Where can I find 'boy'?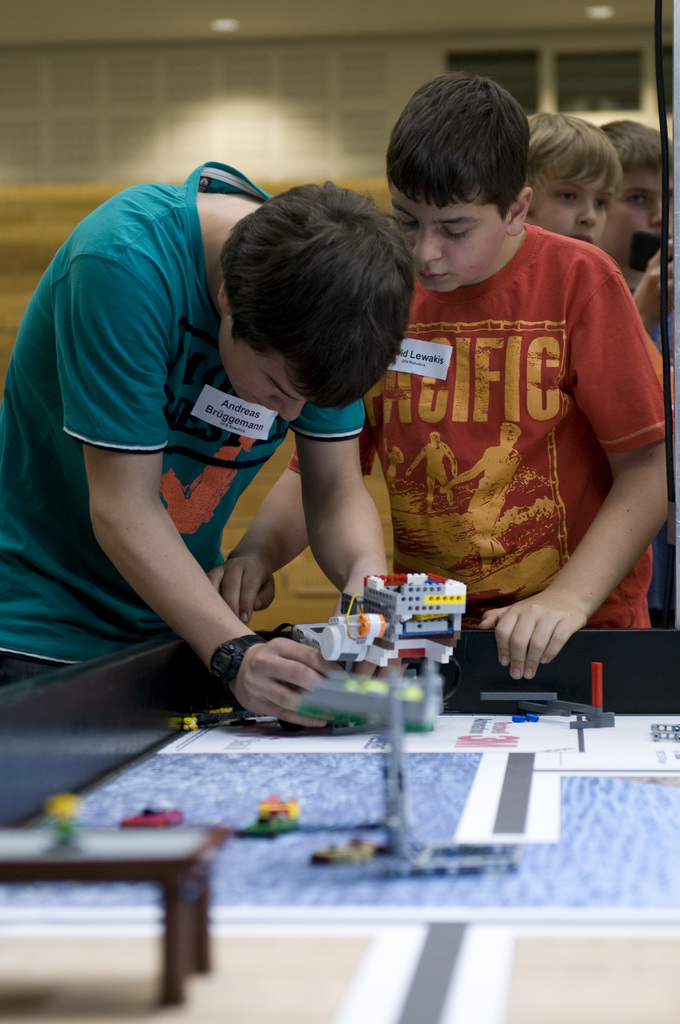
You can find it at (0, 162, 415, 727).
